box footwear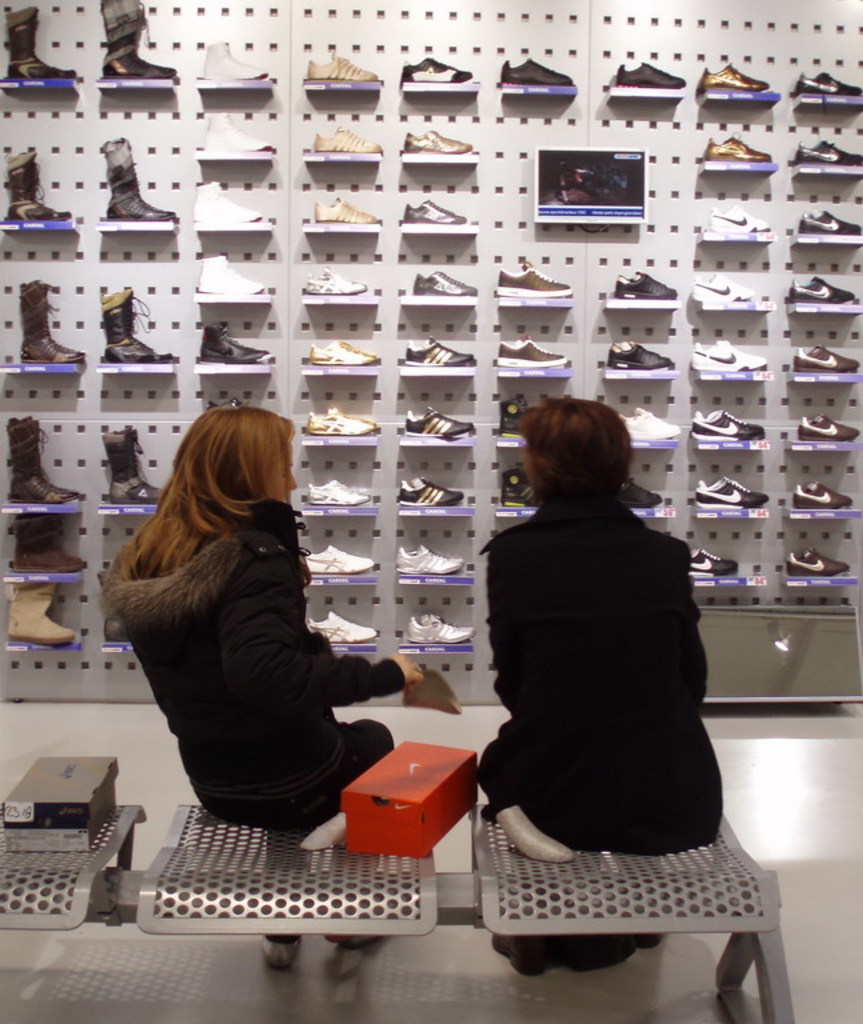
bbox(8, 412, 80, 501)
